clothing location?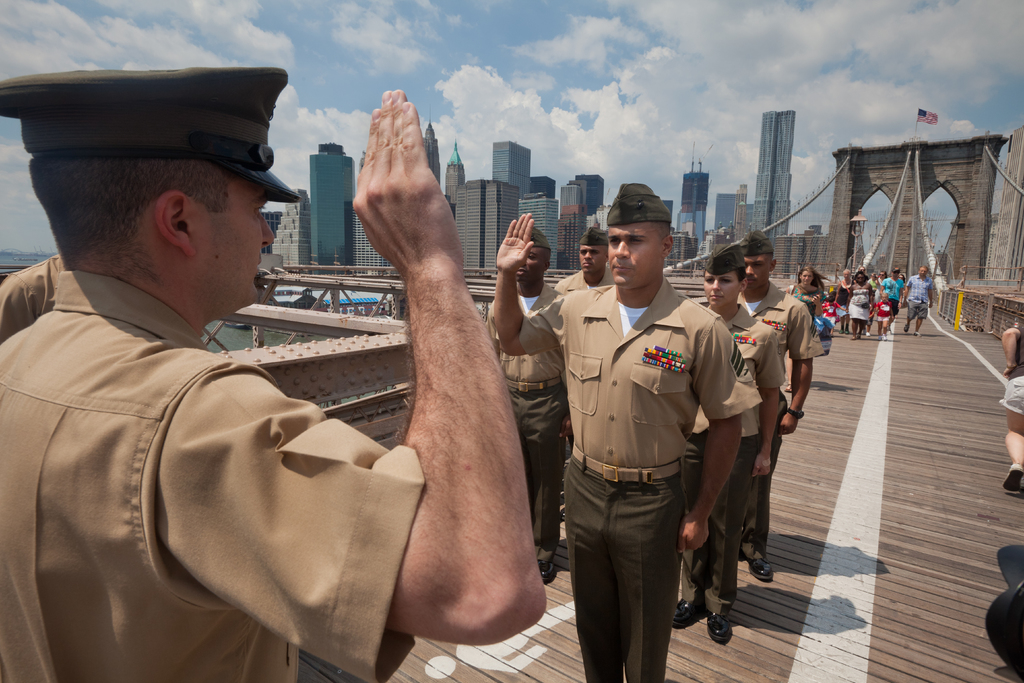
(10,216,413,675)
